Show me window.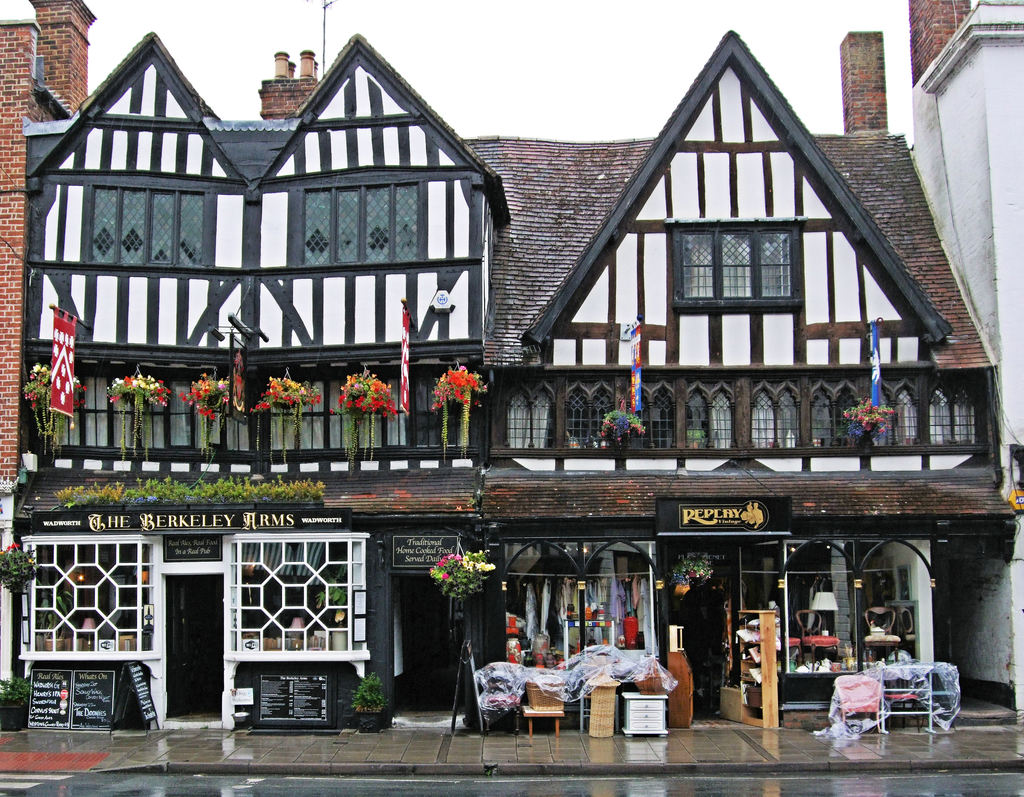
window is here: 712:390:732:453.
